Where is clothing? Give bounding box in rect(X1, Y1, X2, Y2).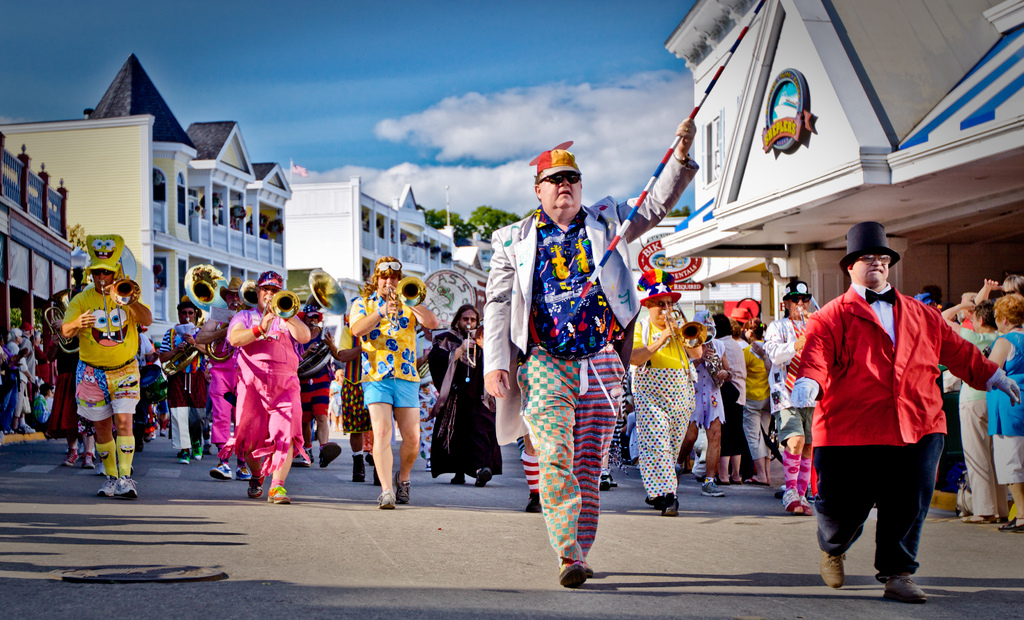
rect(928, 361, 961, 514).
